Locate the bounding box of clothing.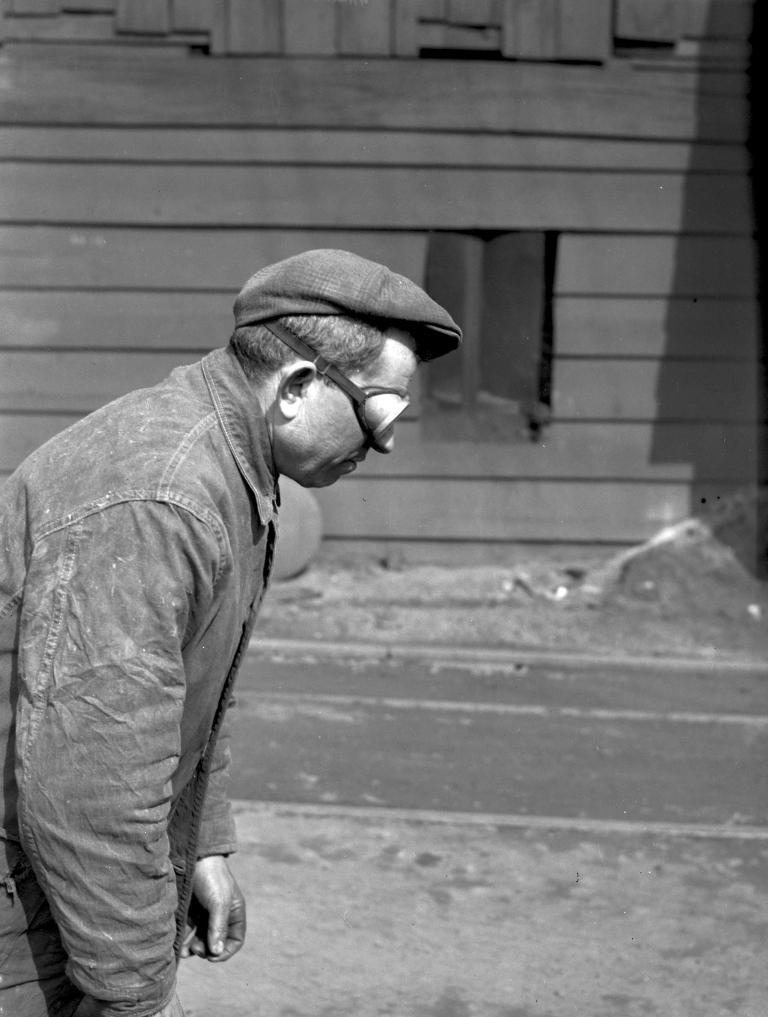
Bounding box: box=[4, 289, 401, 973].
